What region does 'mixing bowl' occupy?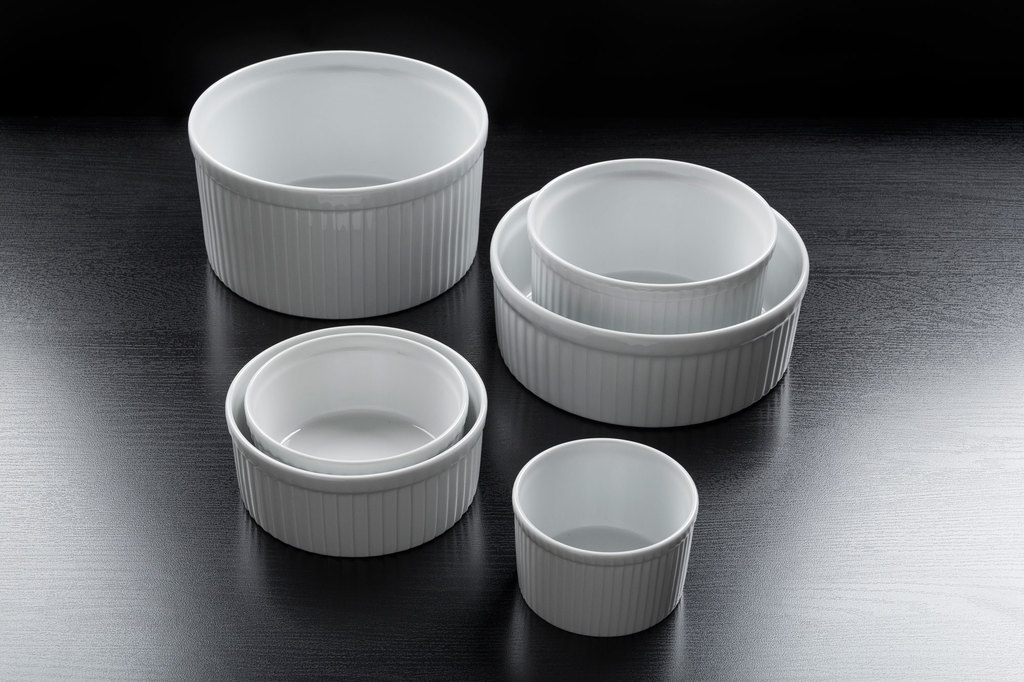
left=481, top=163, right=813, bottom=418.
